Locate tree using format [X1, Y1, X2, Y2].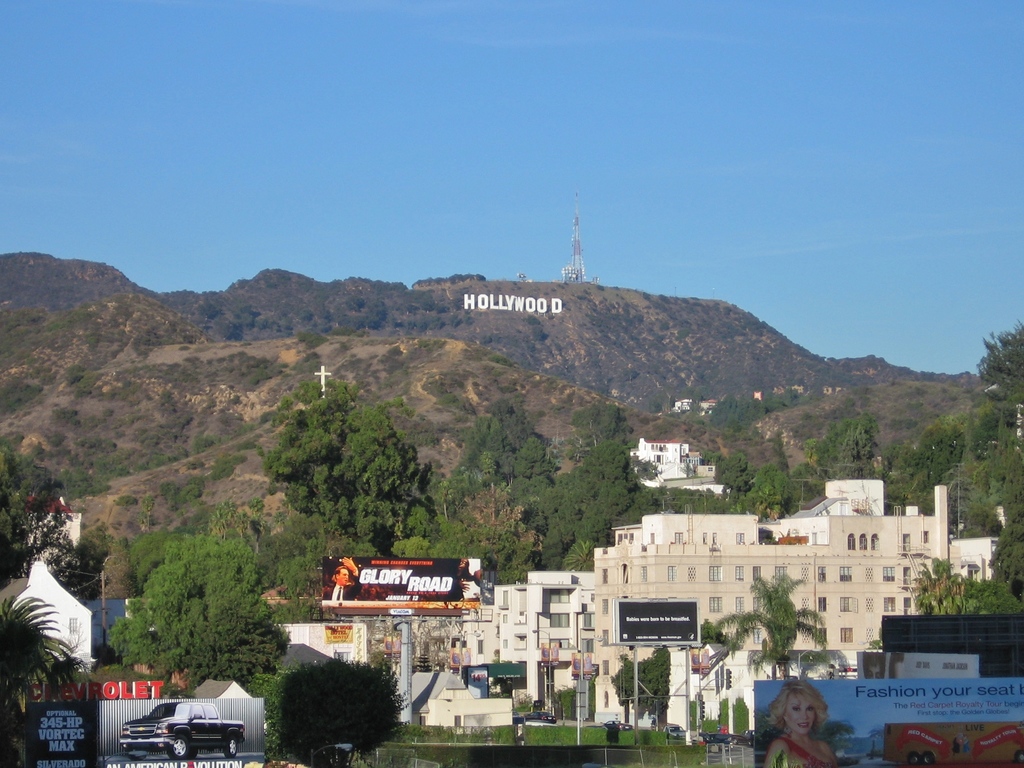
[226, 675, 293, 767].
